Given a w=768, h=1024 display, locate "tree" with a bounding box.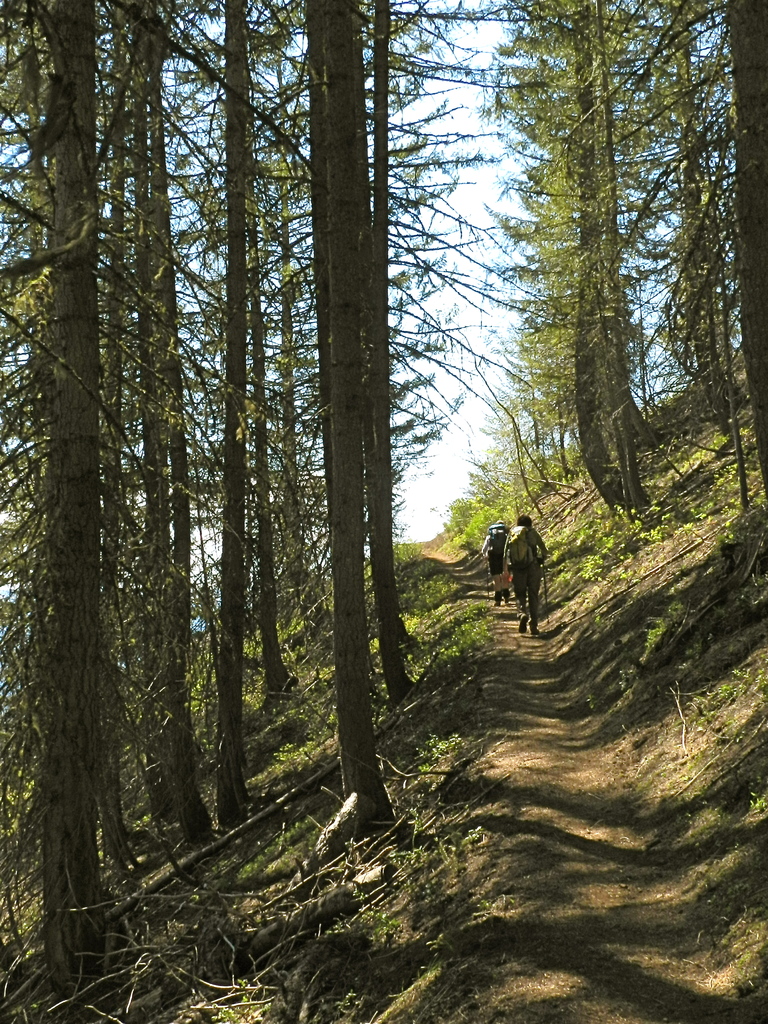
Located: x1=575, y1=0, x2=767, y2=498.
